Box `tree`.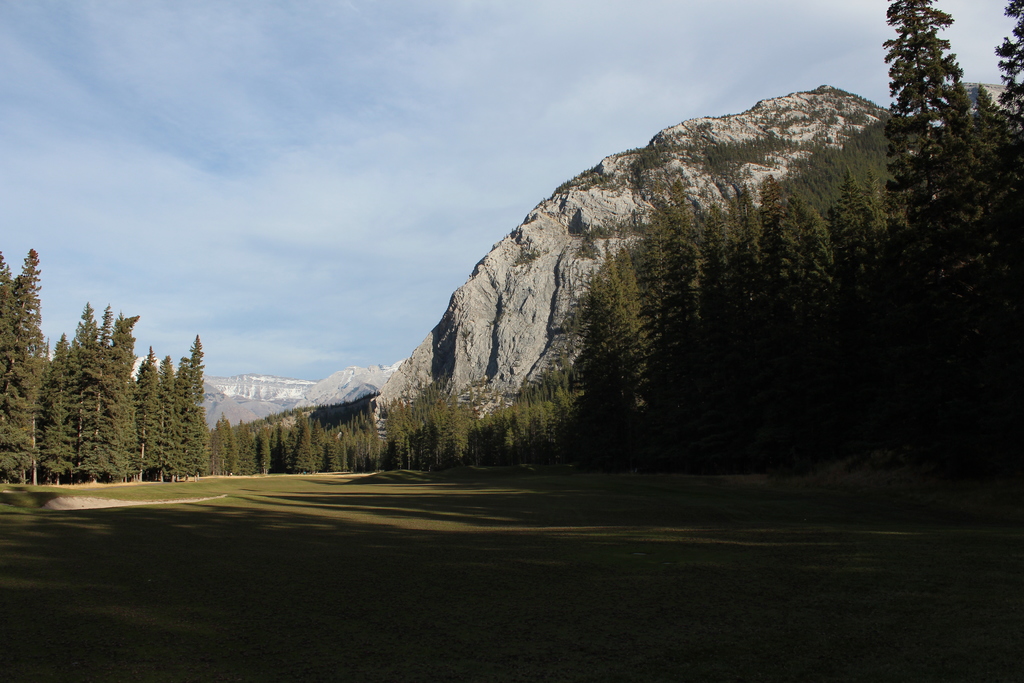
bbox(877, 0, 996, 327).
